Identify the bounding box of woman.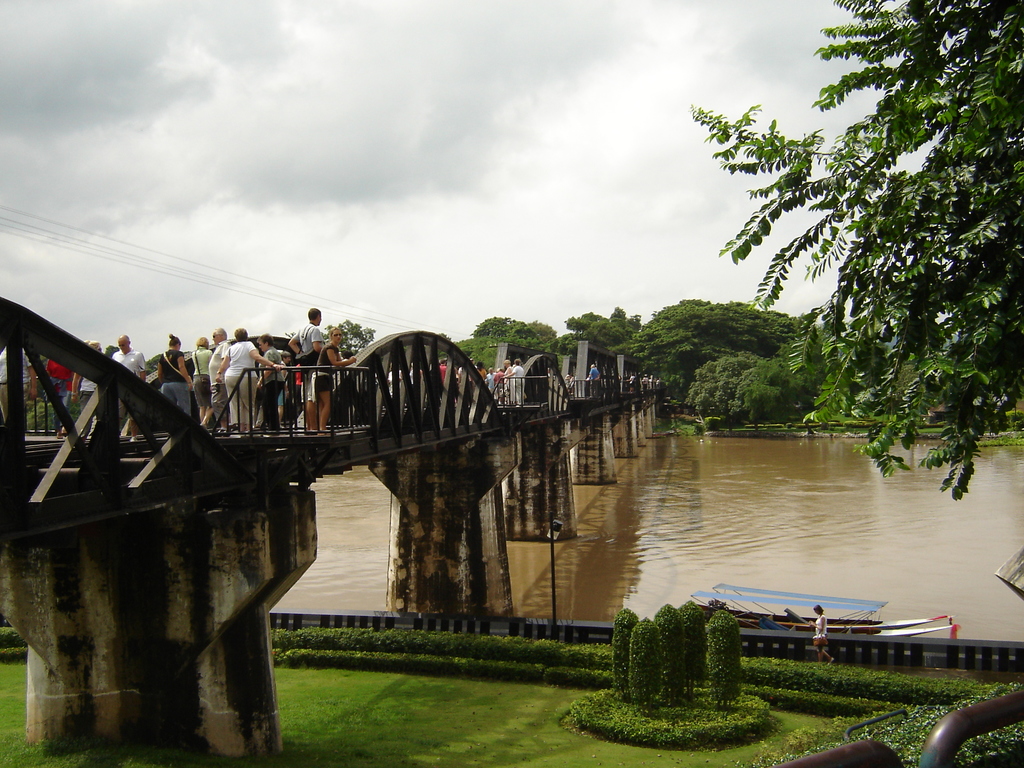
190, 336, 214, 426.
